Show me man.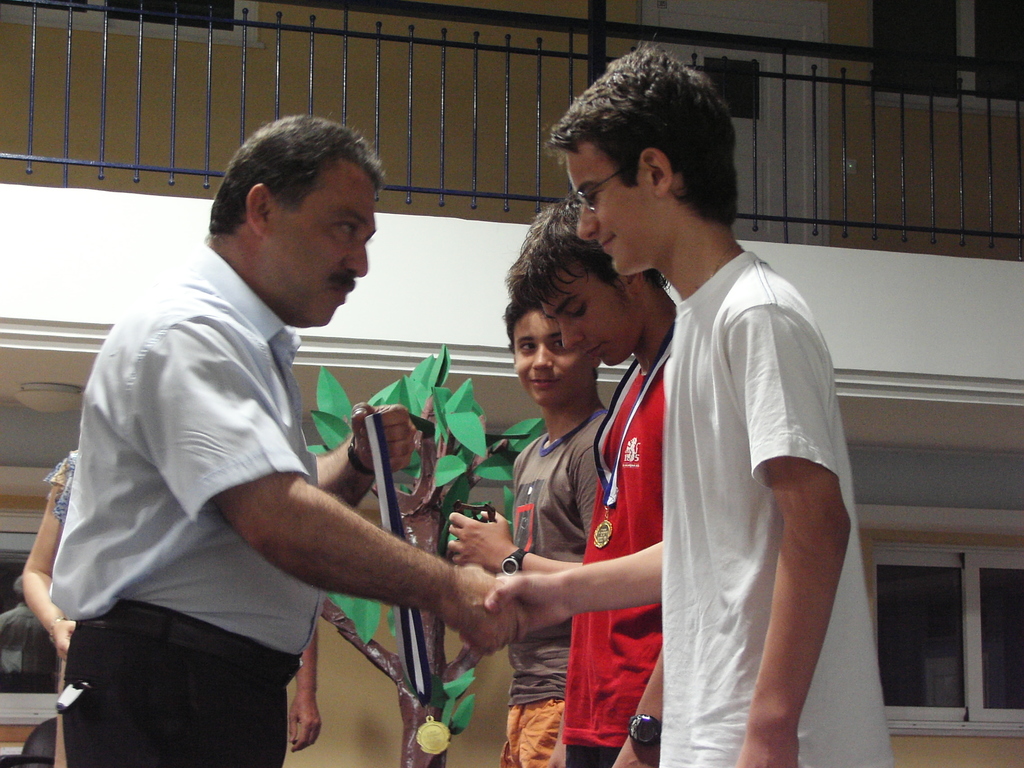
man is here: [x1=463, y1=35, x2=897, y2=767].
